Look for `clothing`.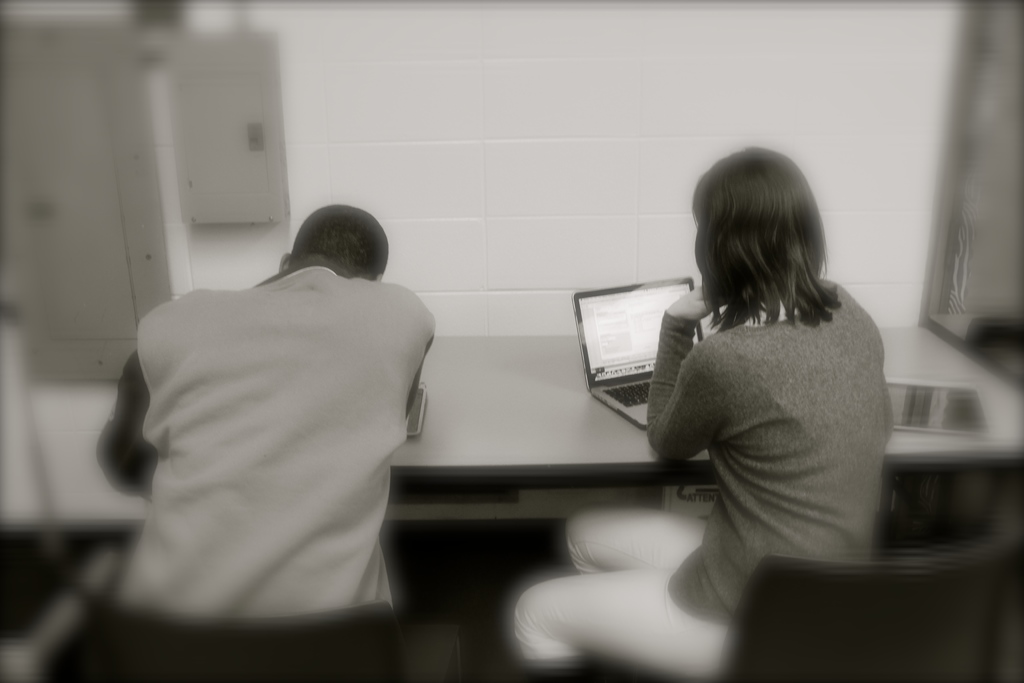
Found: region(100, 267, 434, 621).
